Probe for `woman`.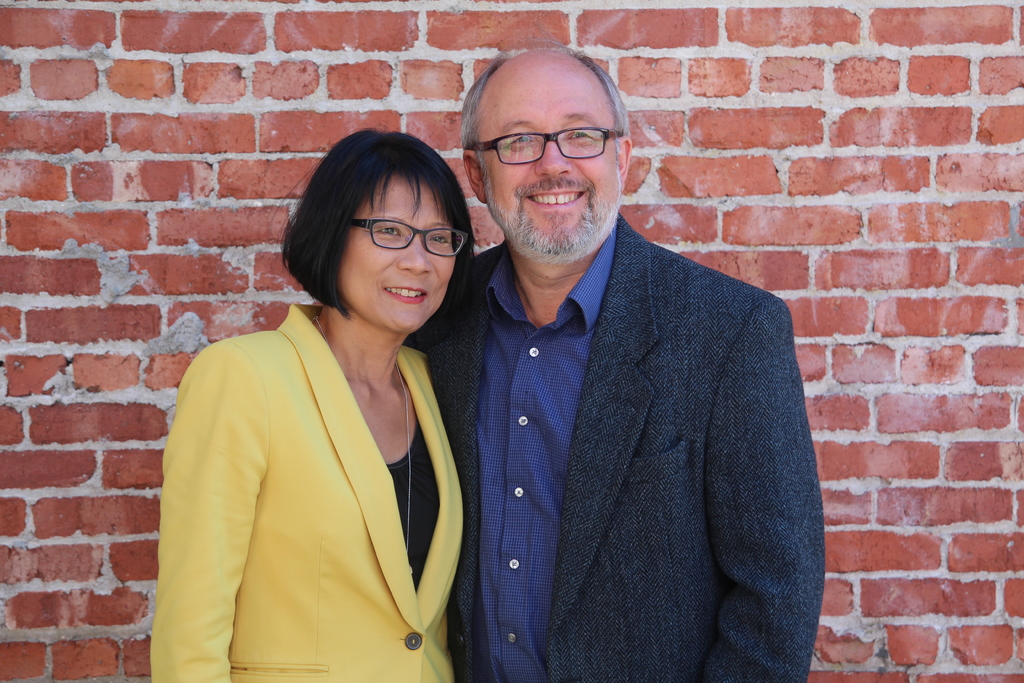
Probe result: (156, 130, 486, 682).
